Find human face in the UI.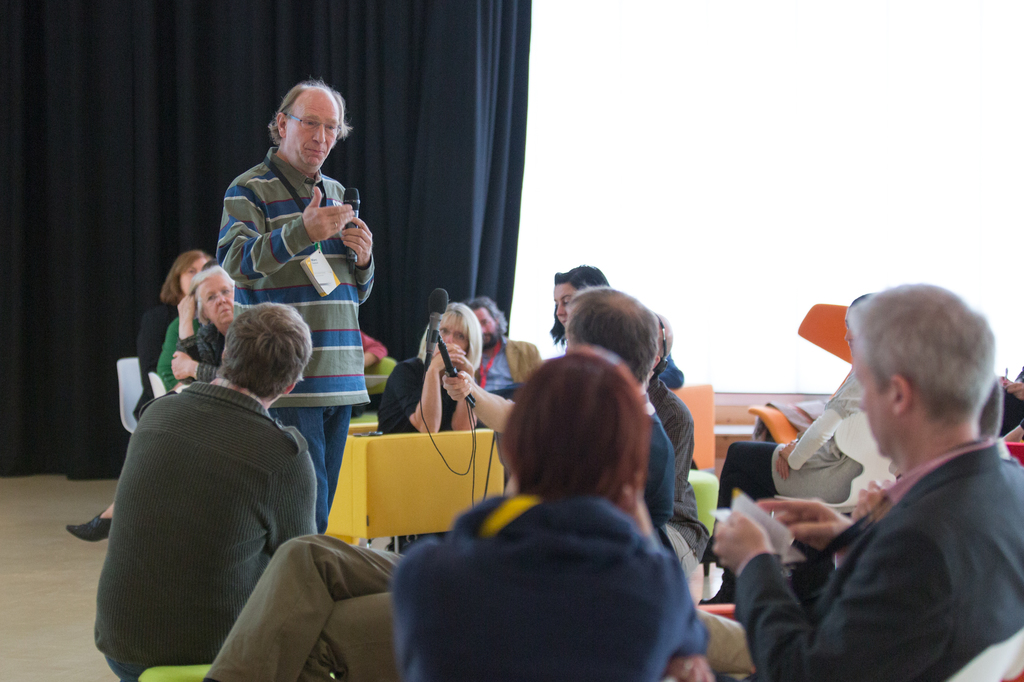
UI element at <box>201,273,231,328</box>.
